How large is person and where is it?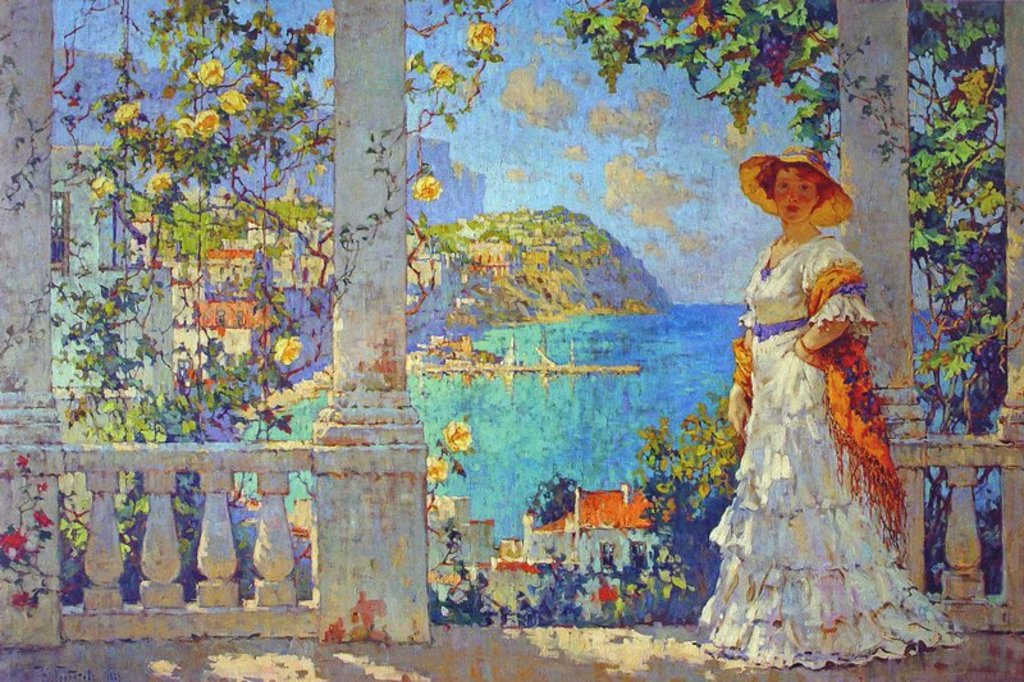
Bounding box: <region>699, 138, 963, 669</region>.
